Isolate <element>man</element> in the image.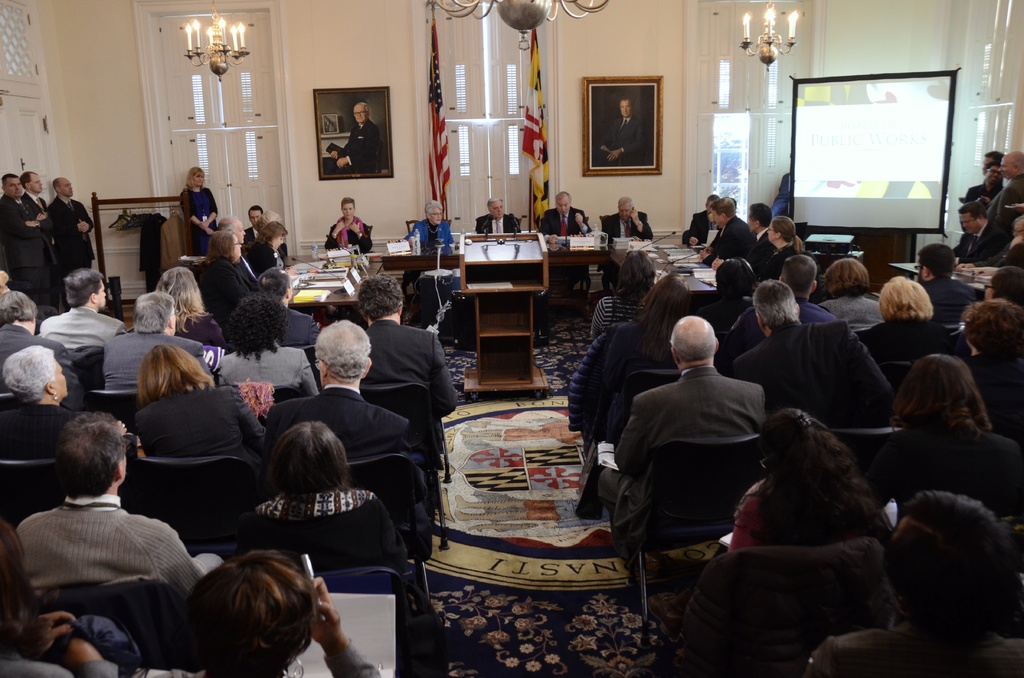
Isolated region: [964, 149, 1023, 262].
